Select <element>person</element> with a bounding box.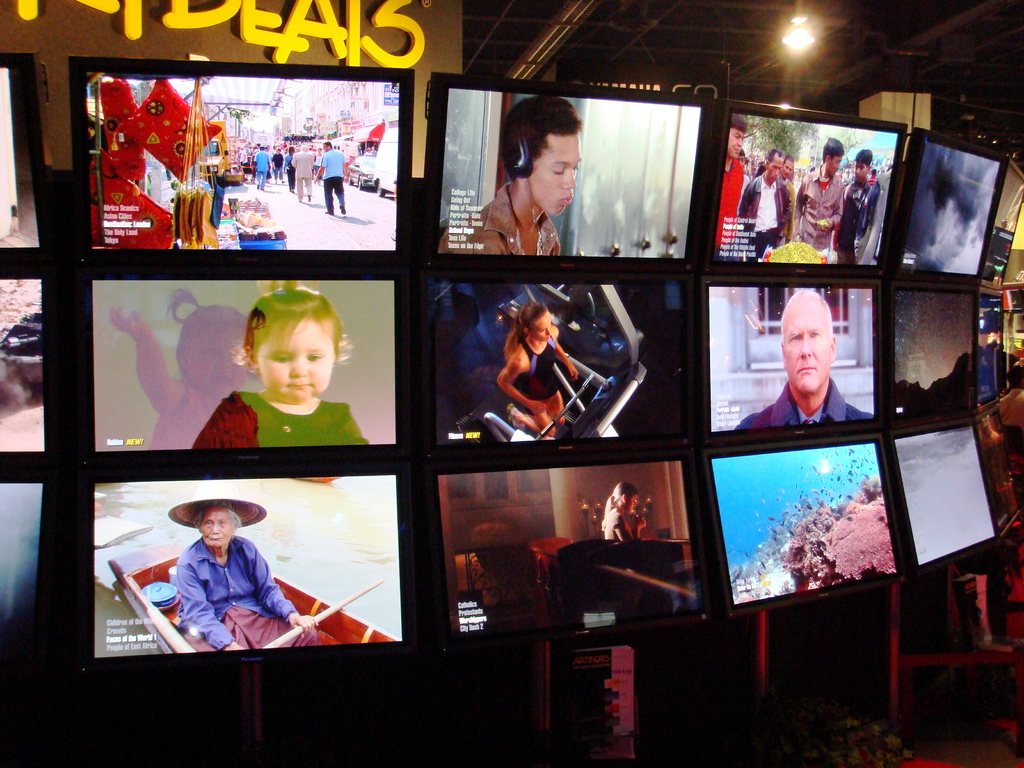
region(191, 281, 368, 451).
